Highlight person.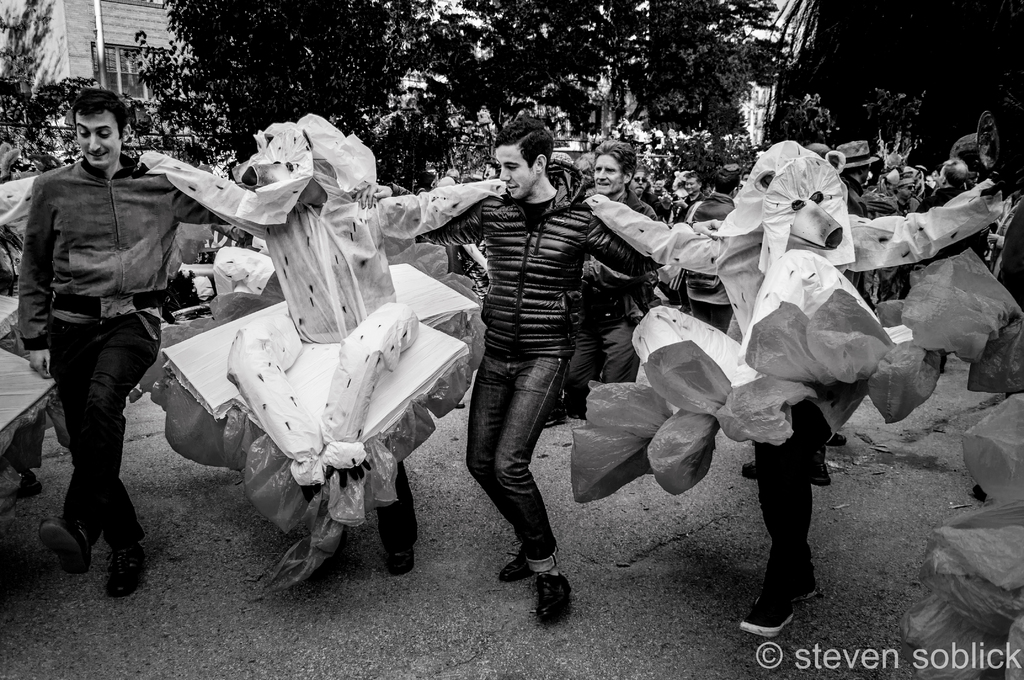
Highlighted region: {"left": 685, "top": 166, "right": 740, "bottom": 336}.
